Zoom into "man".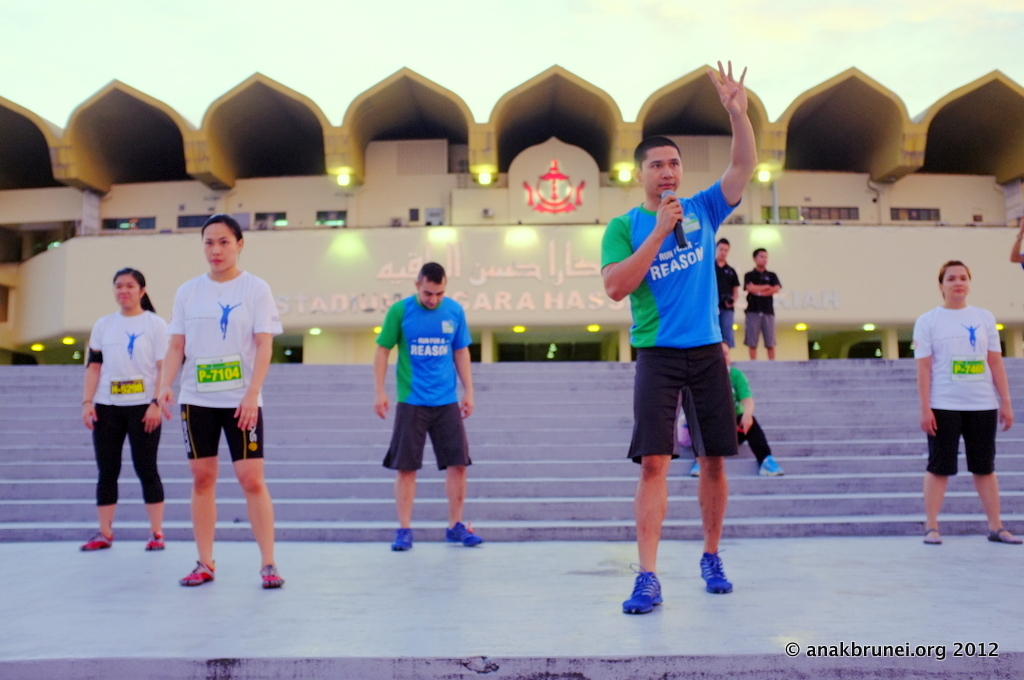
Zoom target: {"left": 741, "top": 246, "right": 786, "bottom": 358}.
